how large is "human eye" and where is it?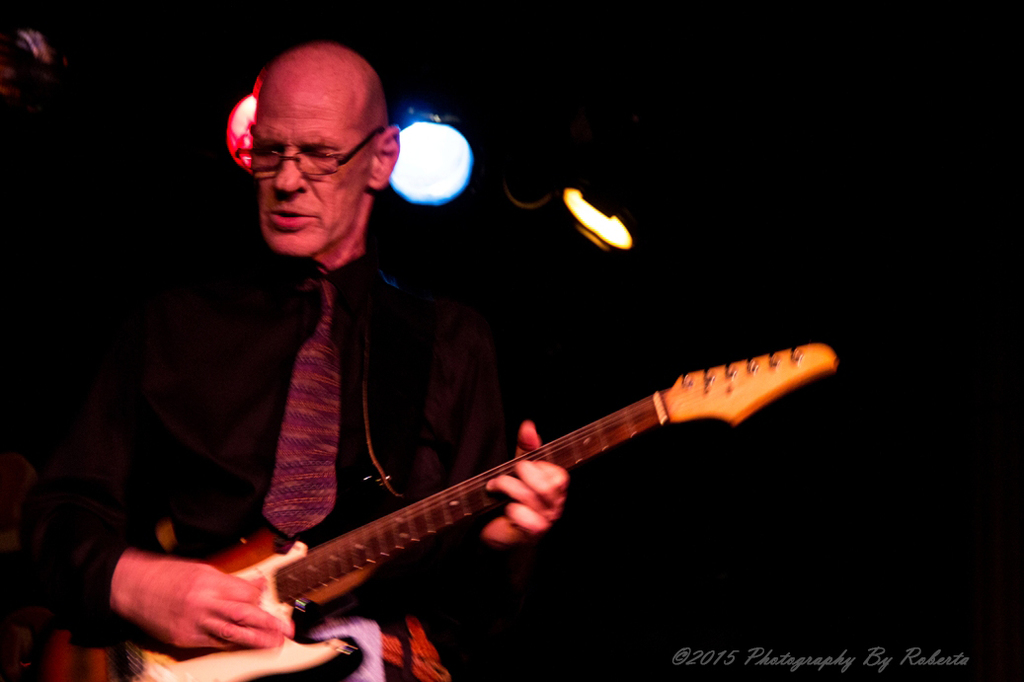
Bounding box: bbox(254, 148, 277, 167).
